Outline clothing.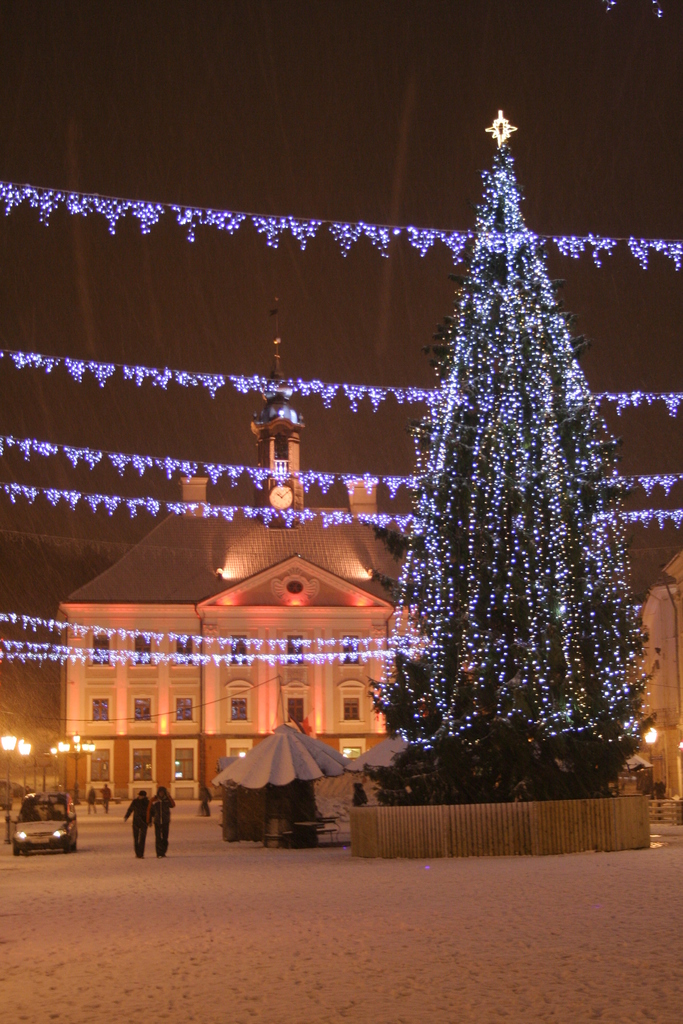
Outline: x1=146, y1=789, x2=169, y2=857.
